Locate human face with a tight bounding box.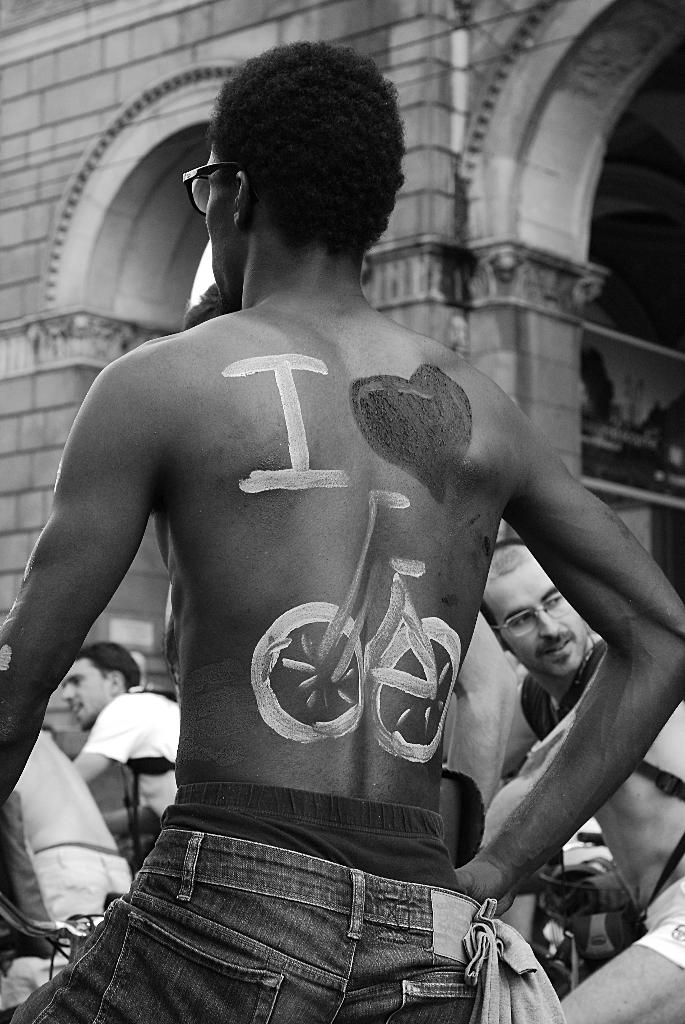
bbox=(64, 664, 106, 721).
